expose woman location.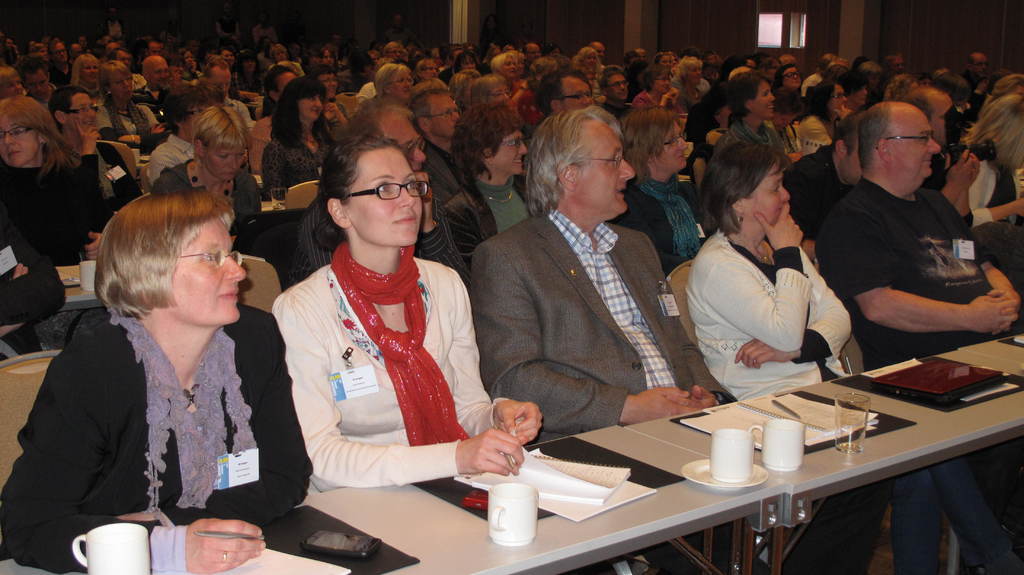
Exposed at box(177, 49, 198, 76).
